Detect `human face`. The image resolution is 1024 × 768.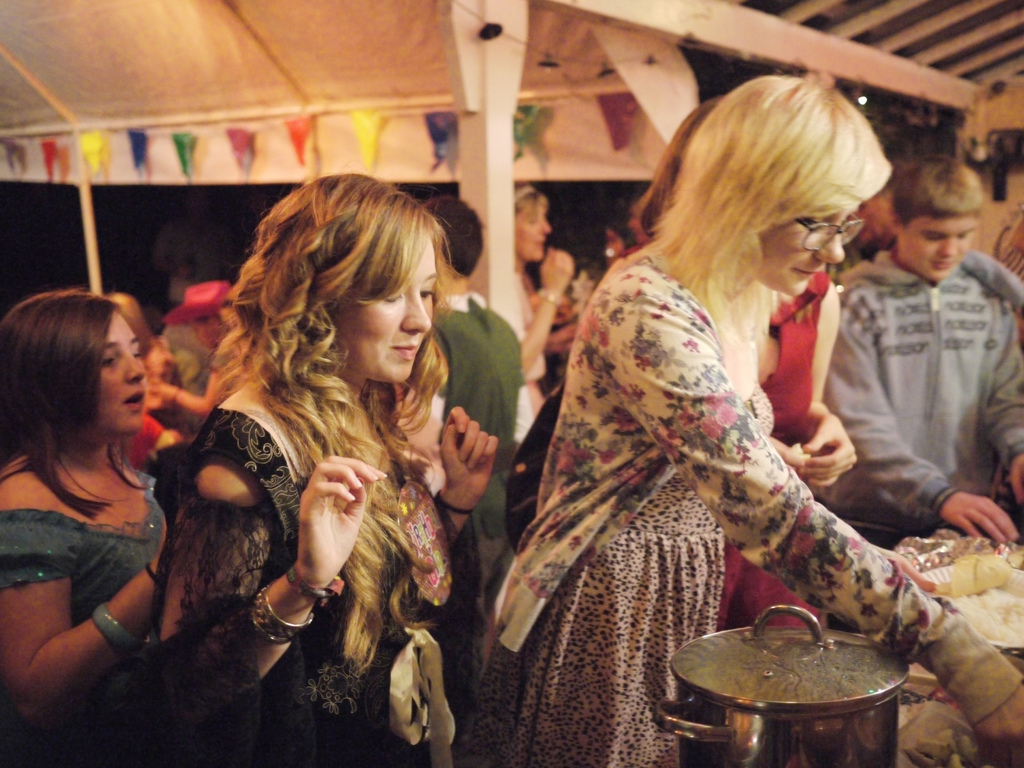
(99,305,152,438).
